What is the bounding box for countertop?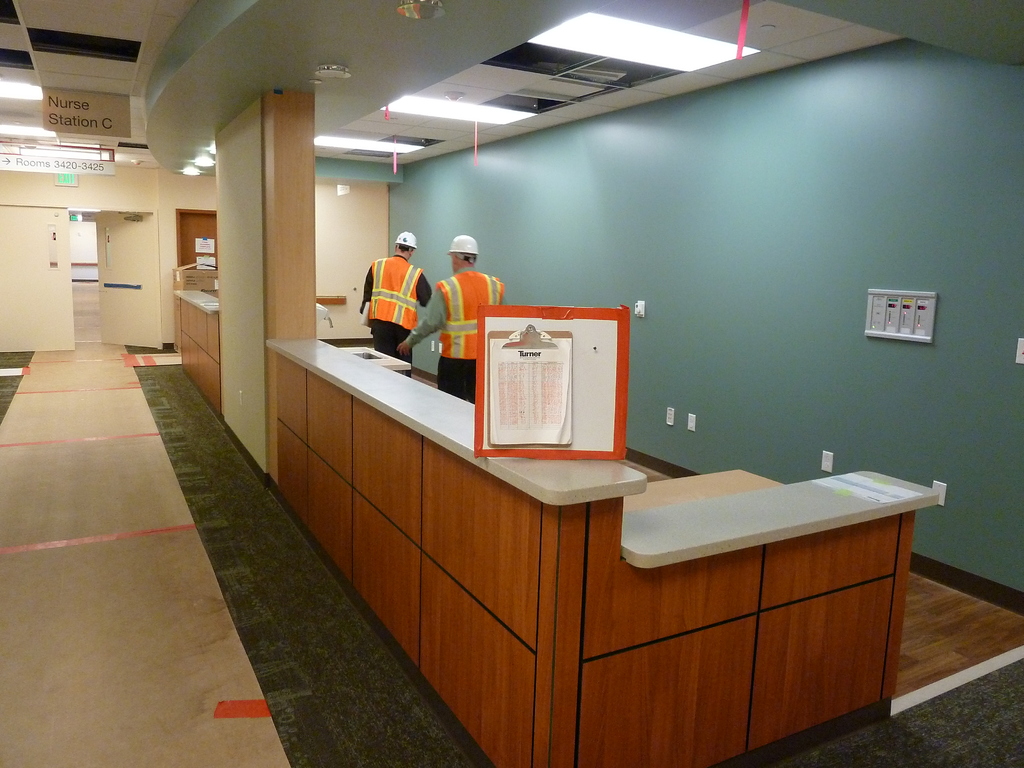
bbox=(262, 333, 648, 507).
